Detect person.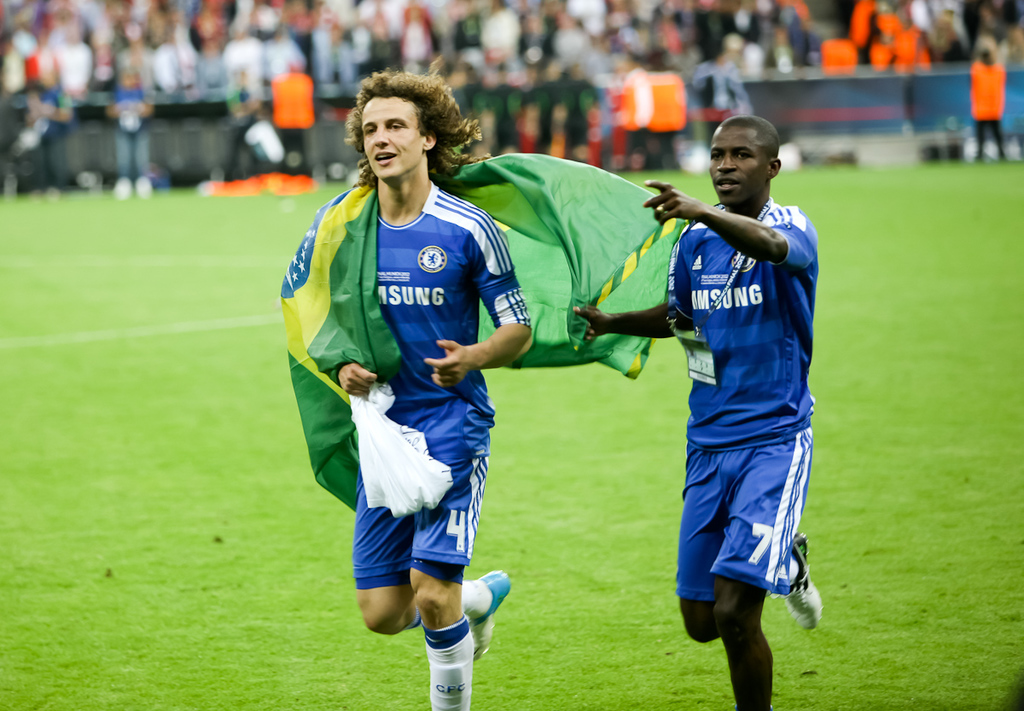
Detected at rect(327, 67, 536, 710).
